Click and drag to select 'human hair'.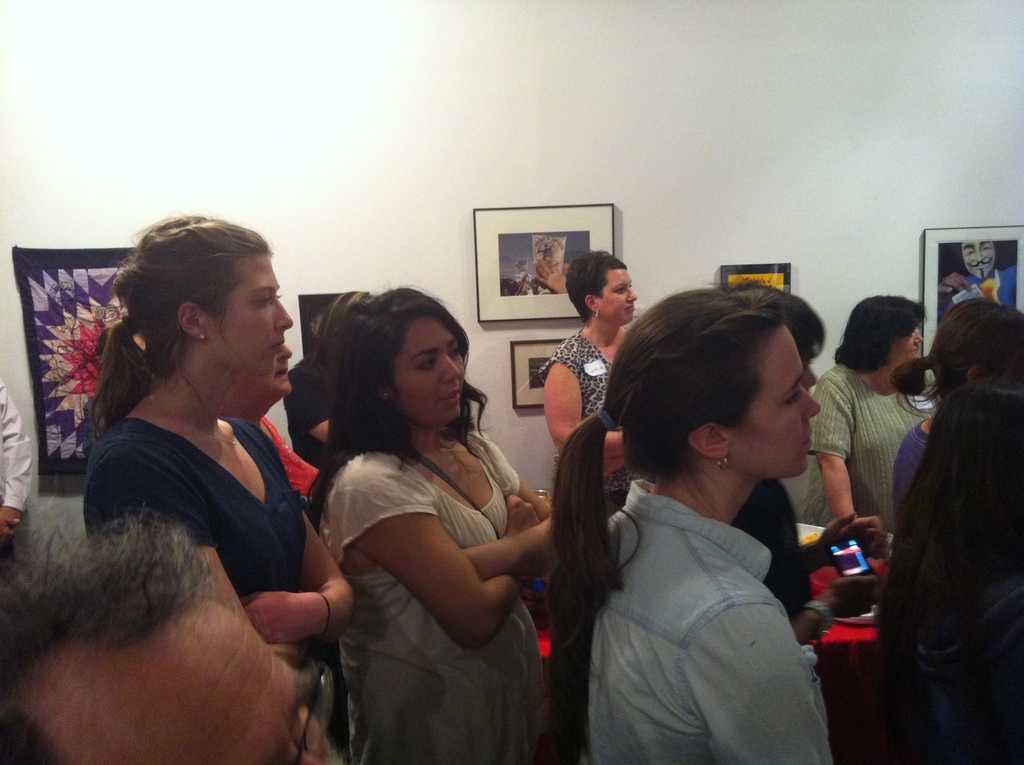
Selection: detection(756, 284, 824, 367).
